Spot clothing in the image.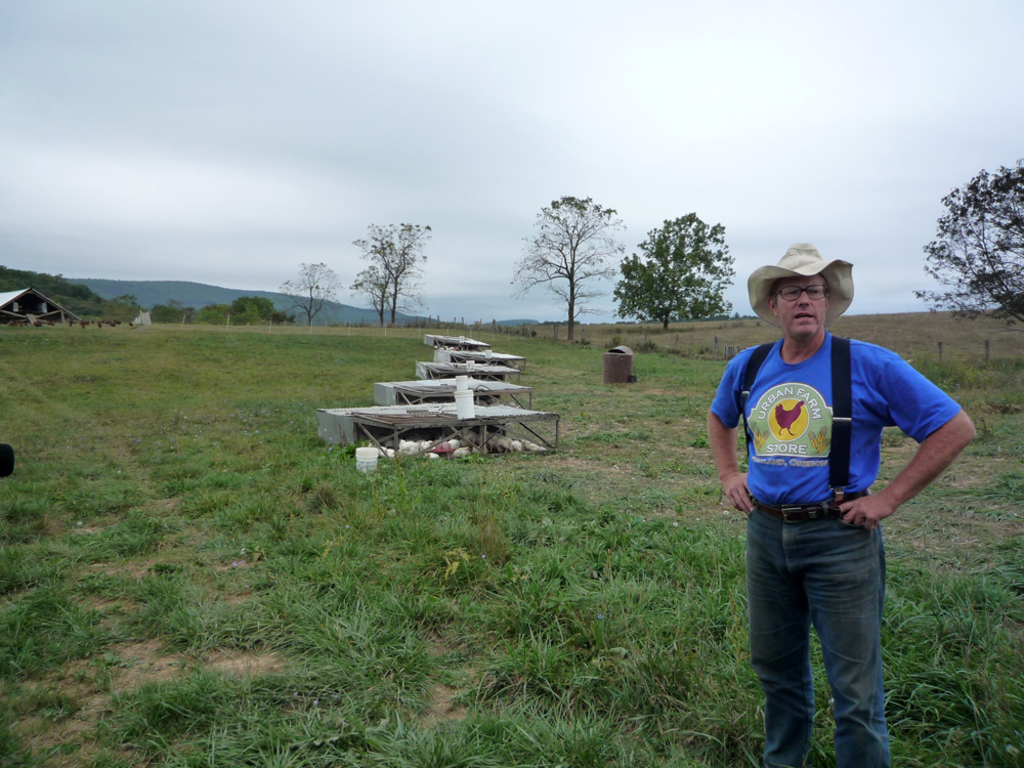
clothing found at (x1=713, y1=280, x2=930, y2=698).
